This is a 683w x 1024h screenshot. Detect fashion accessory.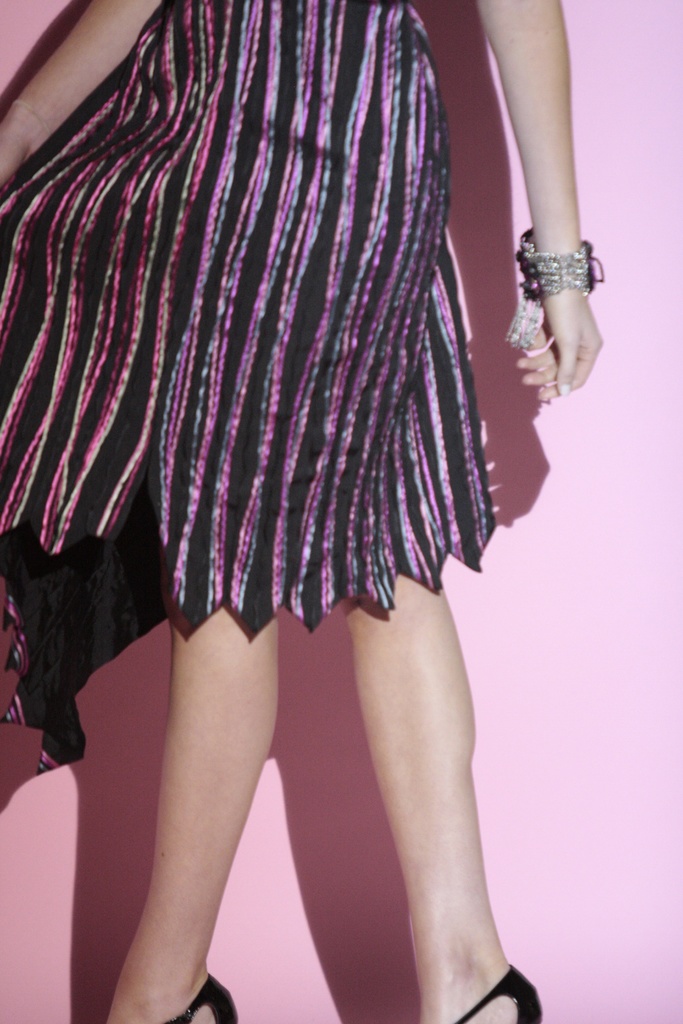
x1=504 y1=228 x2=606 y2=347.
